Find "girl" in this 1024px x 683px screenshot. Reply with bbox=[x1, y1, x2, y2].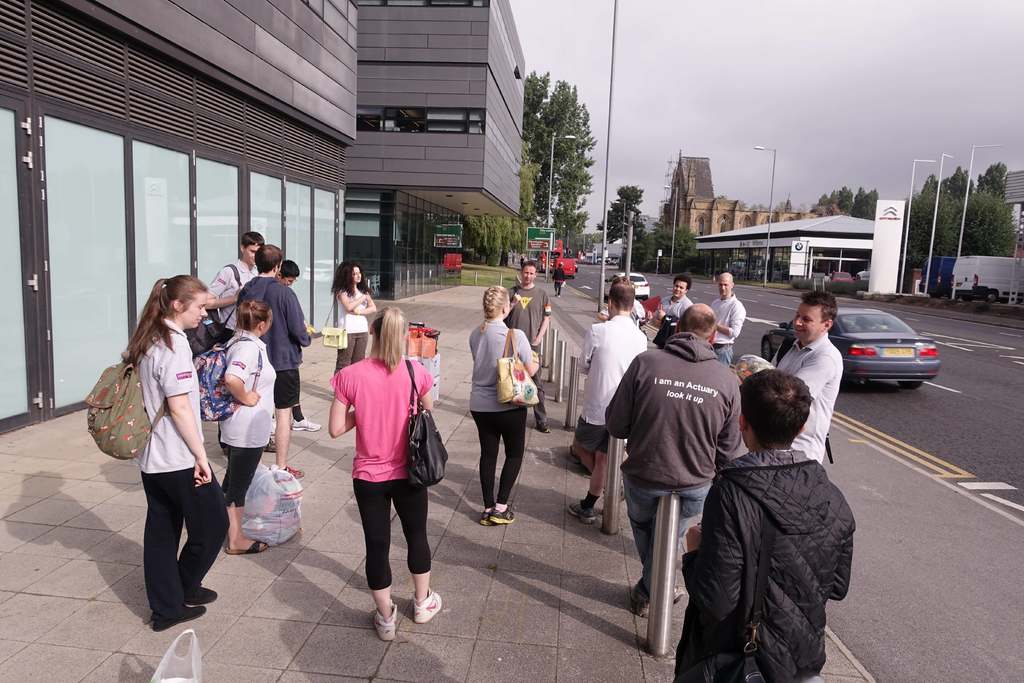
bbox=[221, 294, 277, 548].
